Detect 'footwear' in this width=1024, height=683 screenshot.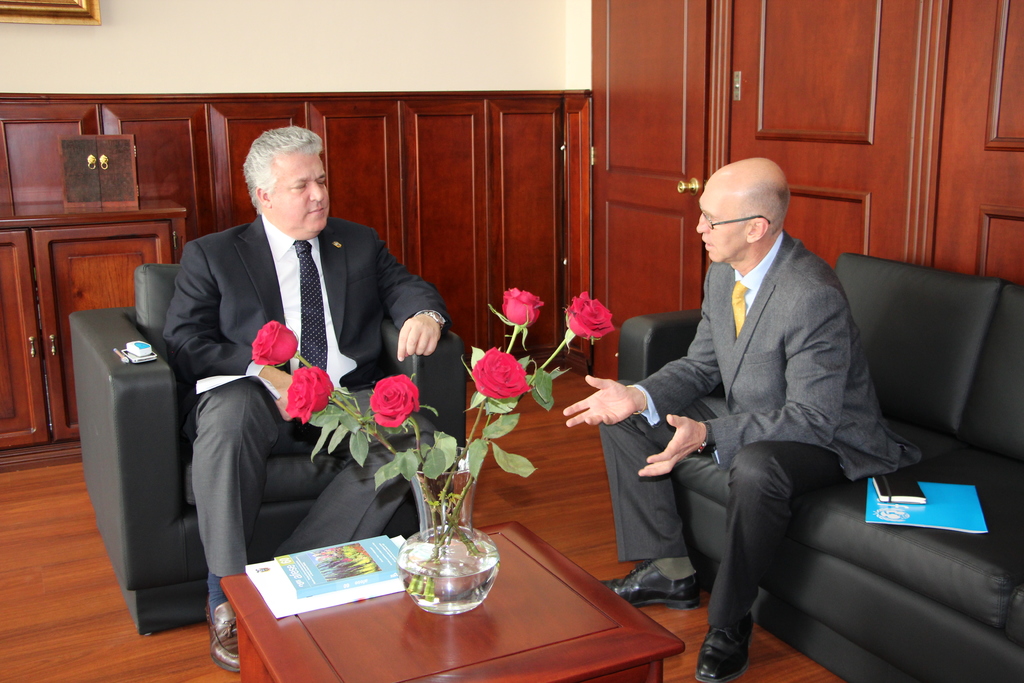
Detection: [left=603, top=558, right=696, bottom=607].
